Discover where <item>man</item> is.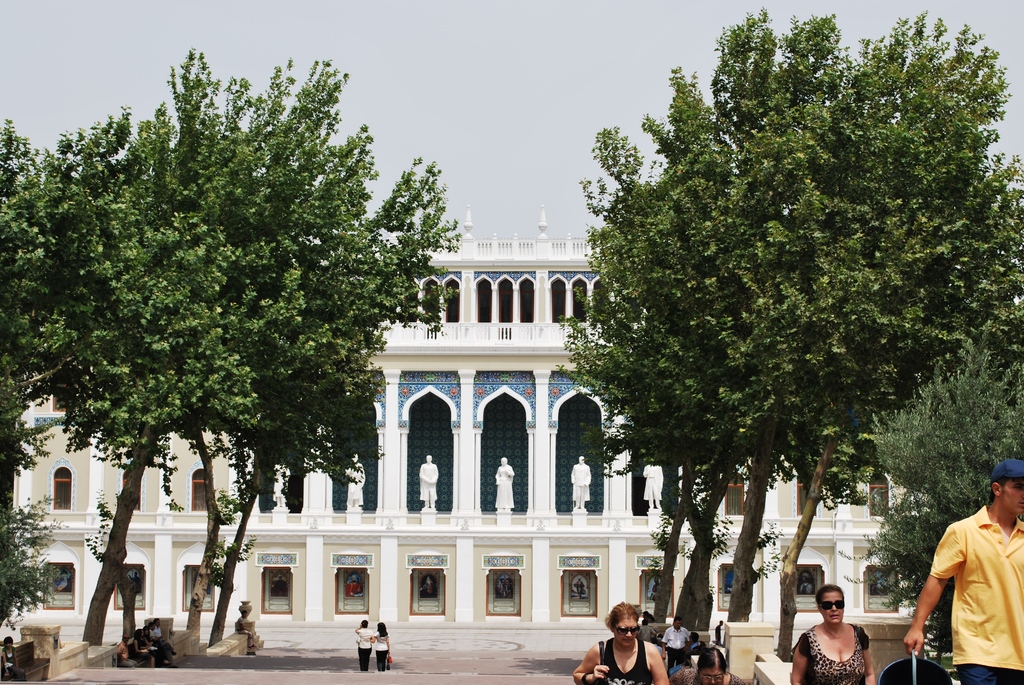
Discovered at 55, 570, 72, 590.
